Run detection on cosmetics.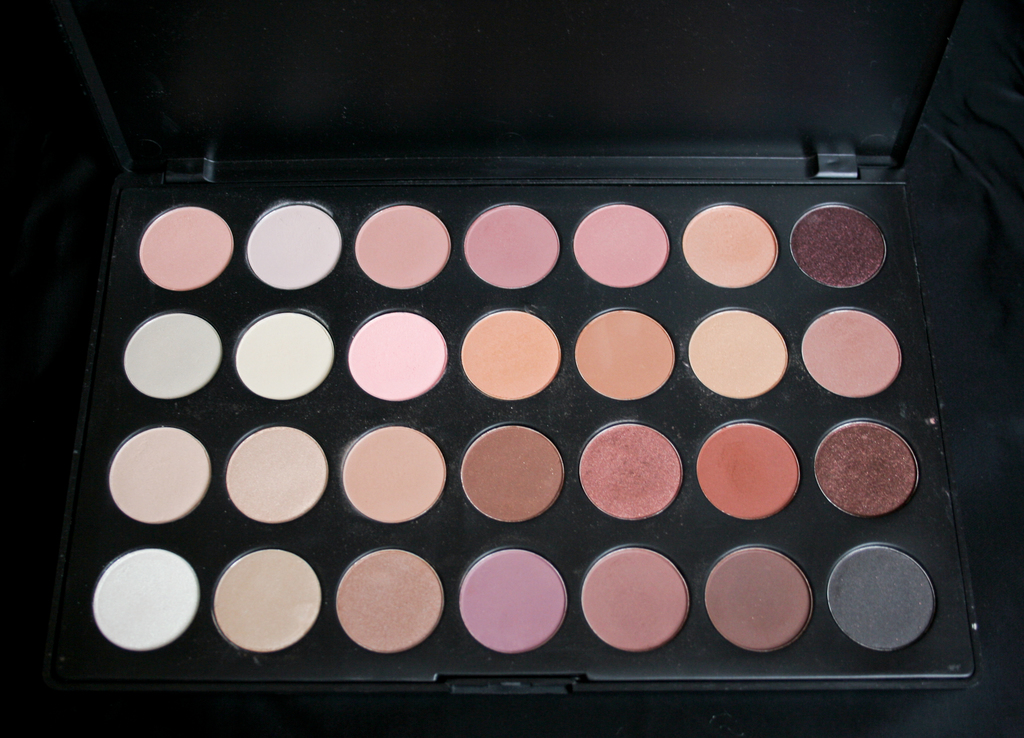
Result: rect(453, 545, 570, 652).
